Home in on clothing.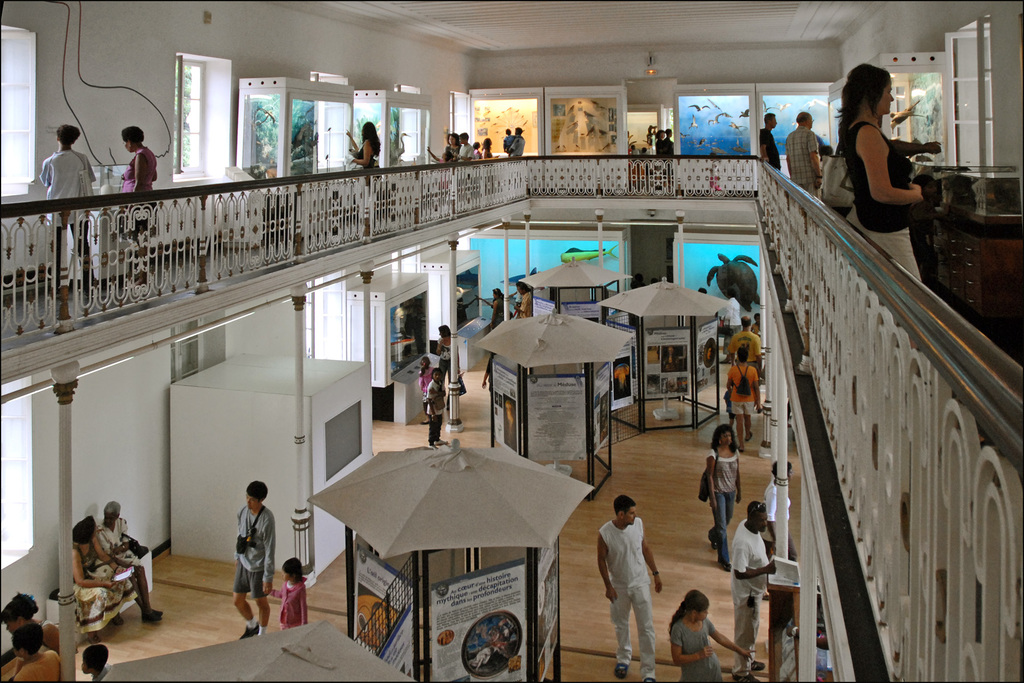
Homed in at 419:368:433:407.
